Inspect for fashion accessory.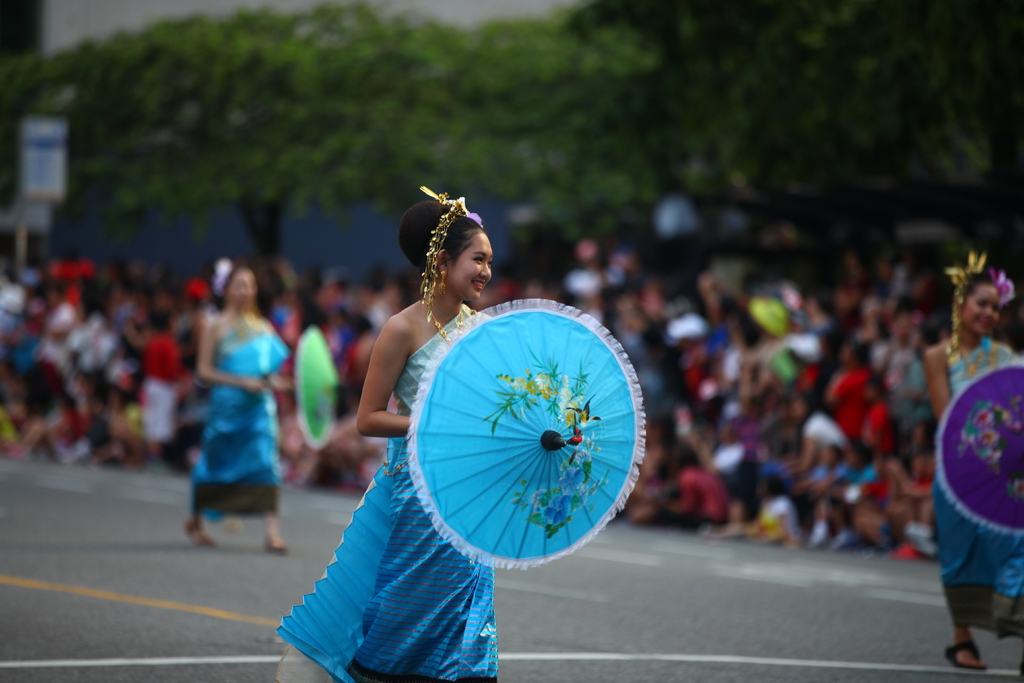
Inspection: 379 454 409 481.
